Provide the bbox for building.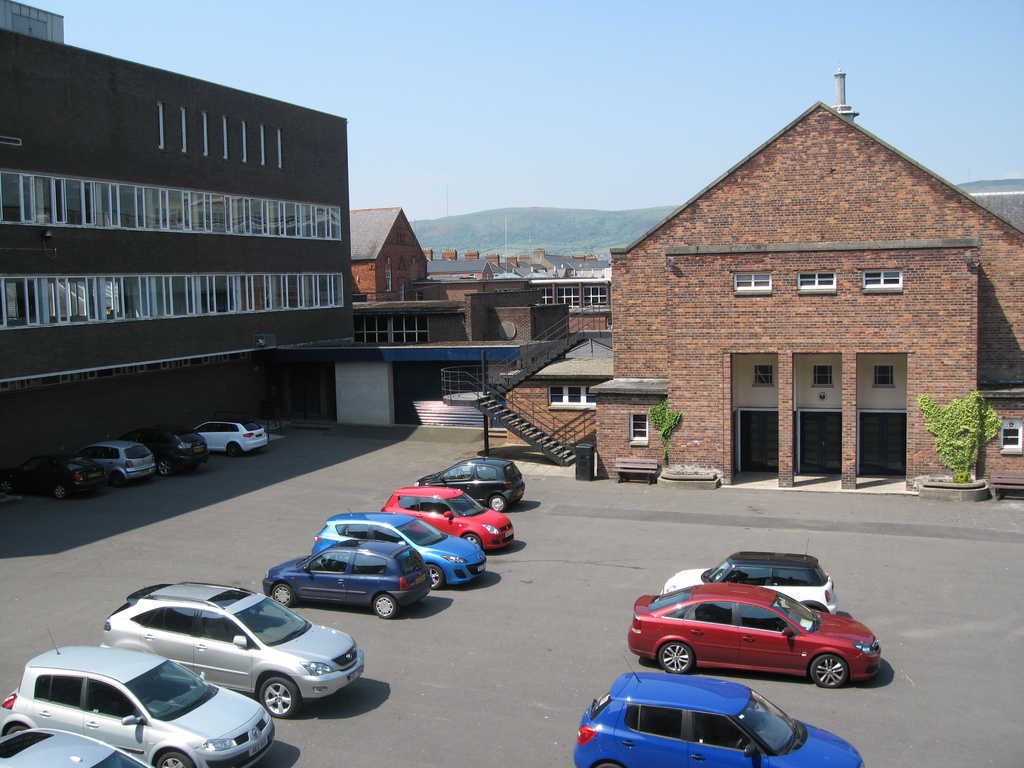
{"x1": 0, "y1": 7, "x2": 349, "y2": 497}.
